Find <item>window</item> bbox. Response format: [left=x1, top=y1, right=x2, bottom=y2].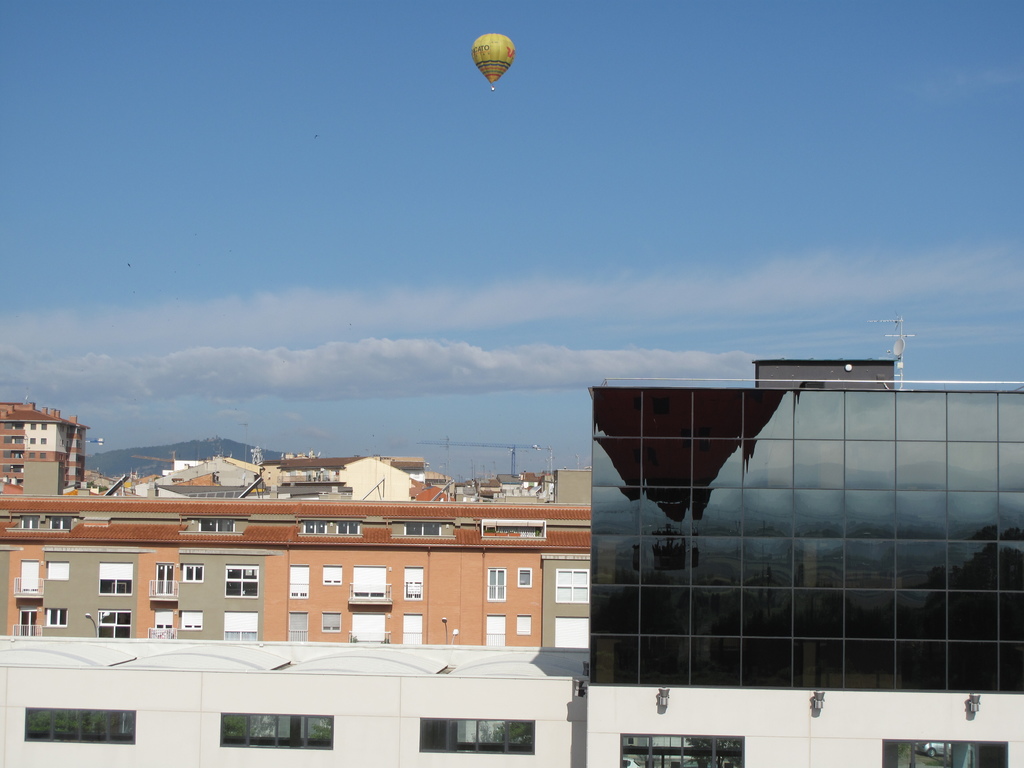
[left=225, top=630, right=258, bottom=639].
